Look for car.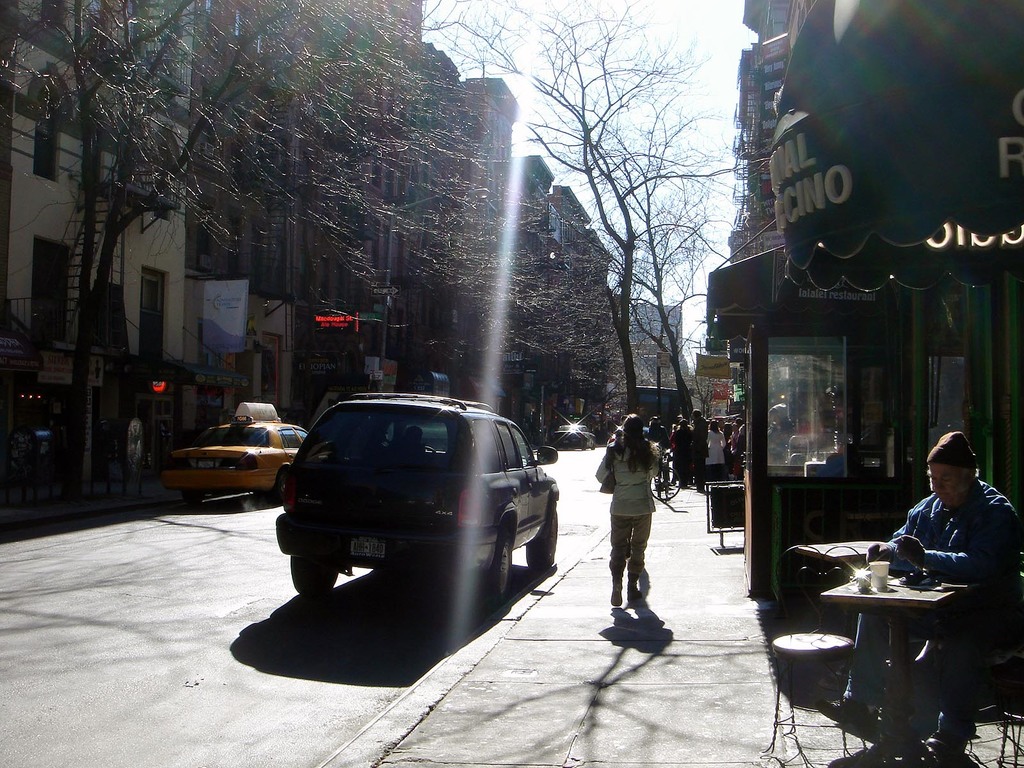
Found: region(163, 419, 312, 500).
